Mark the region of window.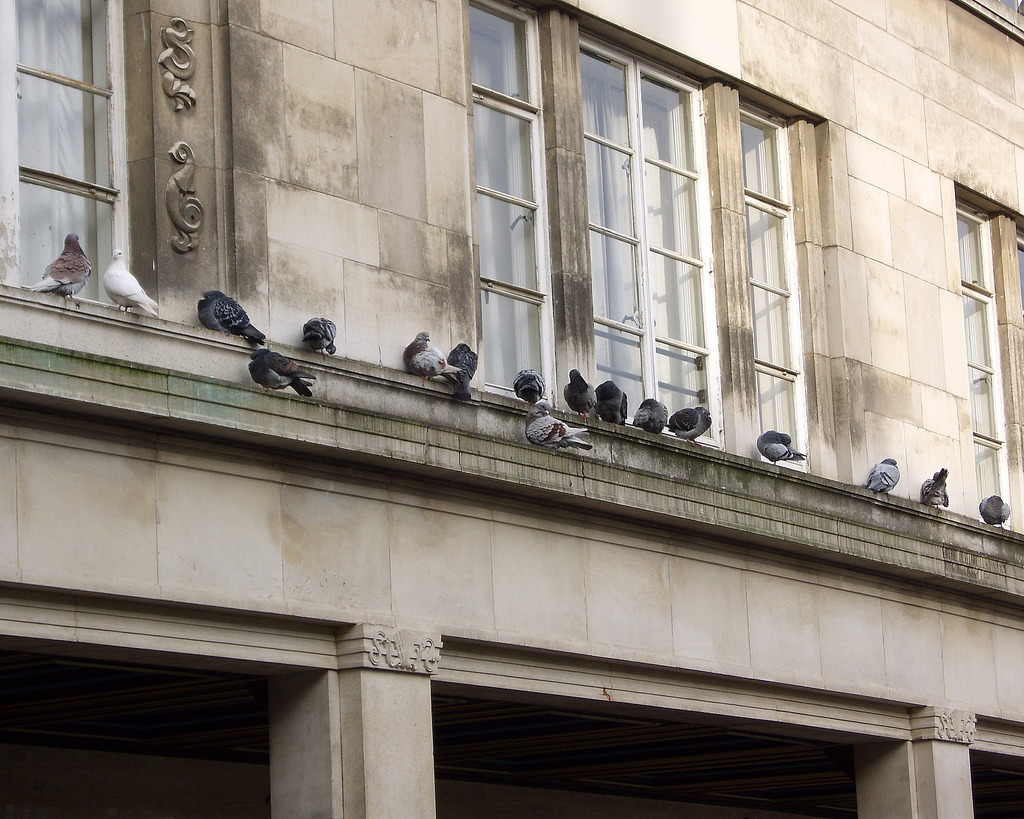
Region: box=[950, 0, 1023, 45].
